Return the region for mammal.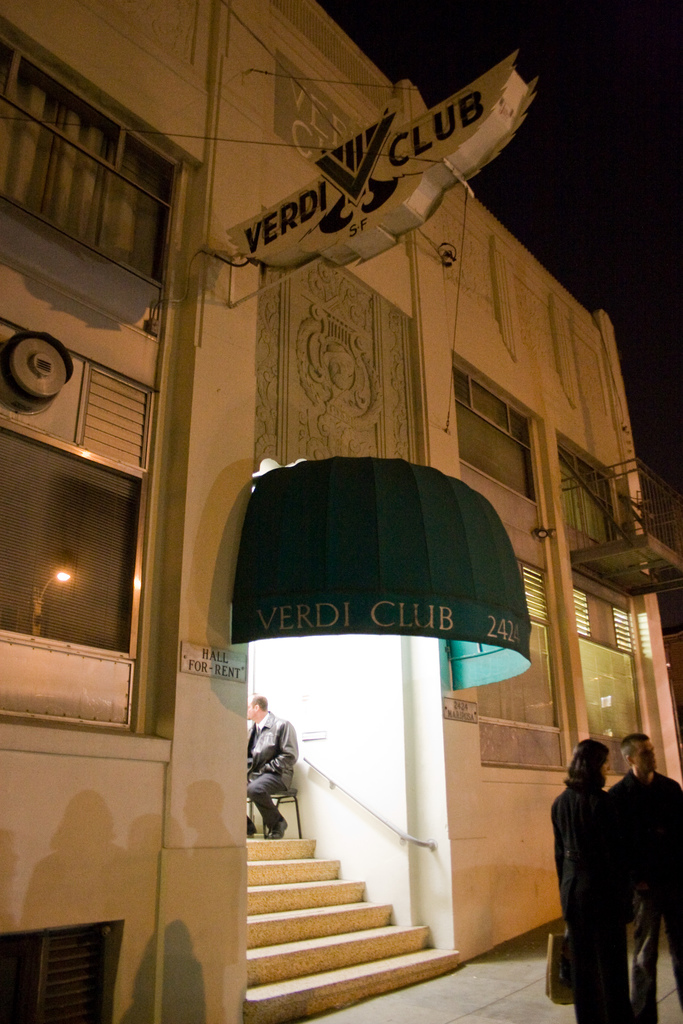
bbox(243, 694, 299, 839).
